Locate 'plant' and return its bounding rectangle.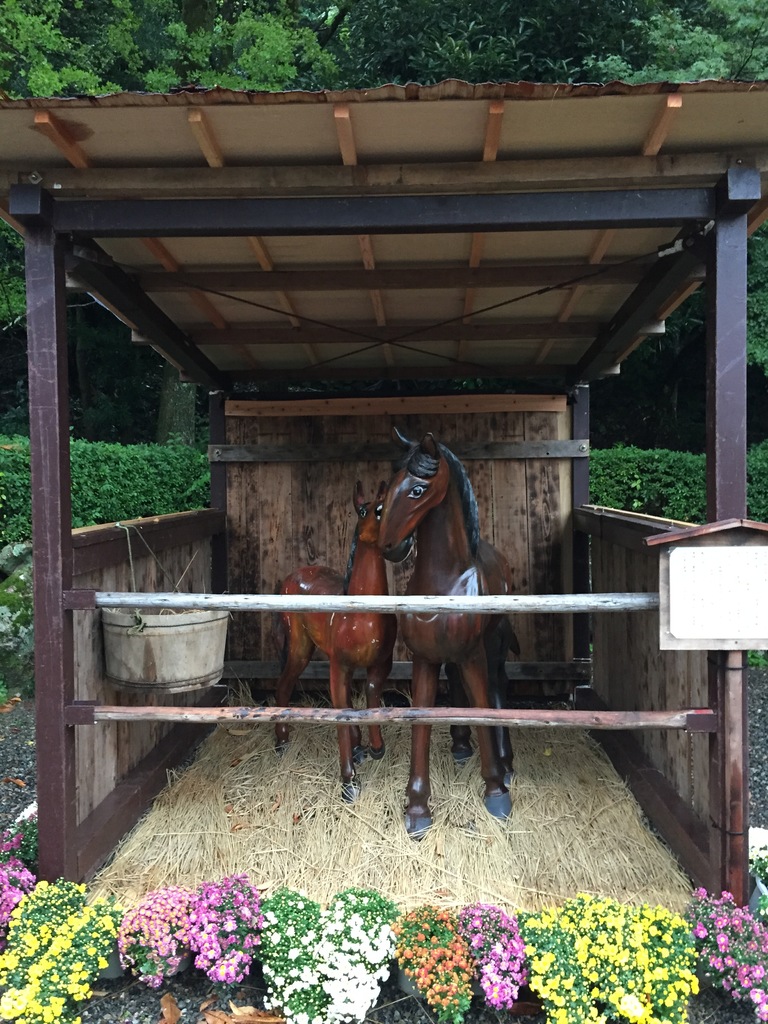
locate(116, 886, 200, 998).
